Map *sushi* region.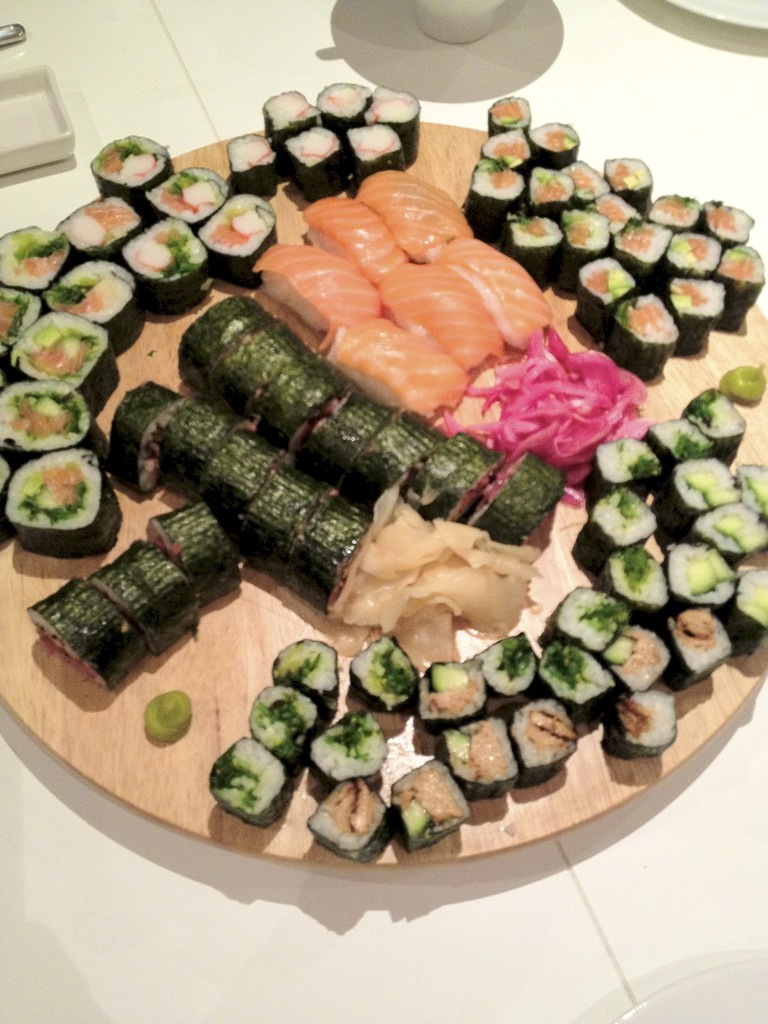
Mapped to <bbox>360, 81, 432, 161</bbox>.
